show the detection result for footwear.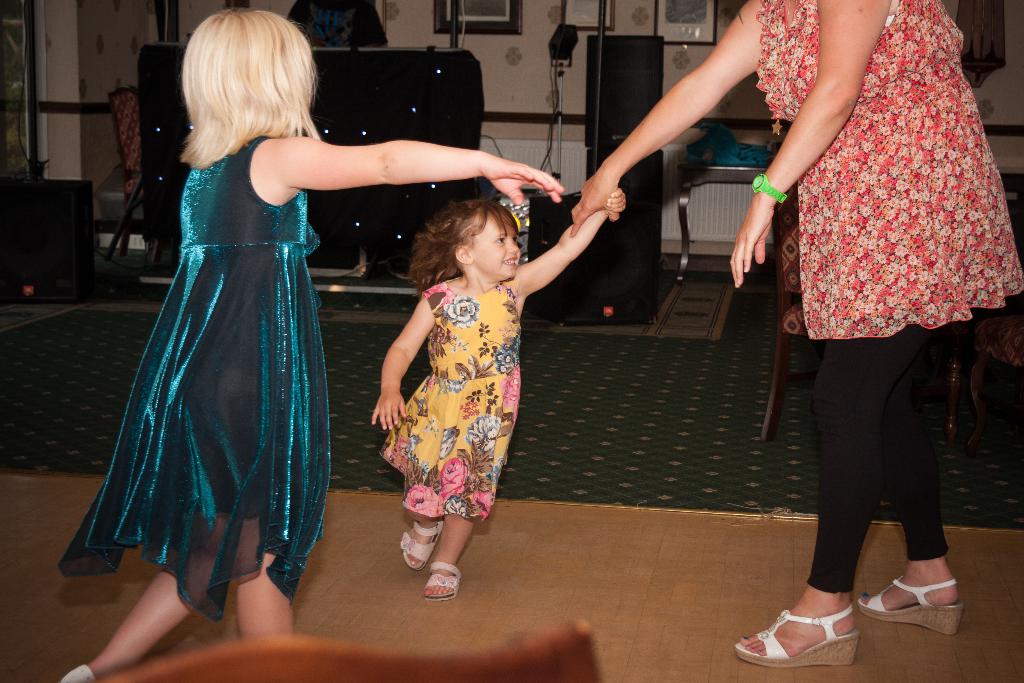
<box>872,564,971,655</box>.
